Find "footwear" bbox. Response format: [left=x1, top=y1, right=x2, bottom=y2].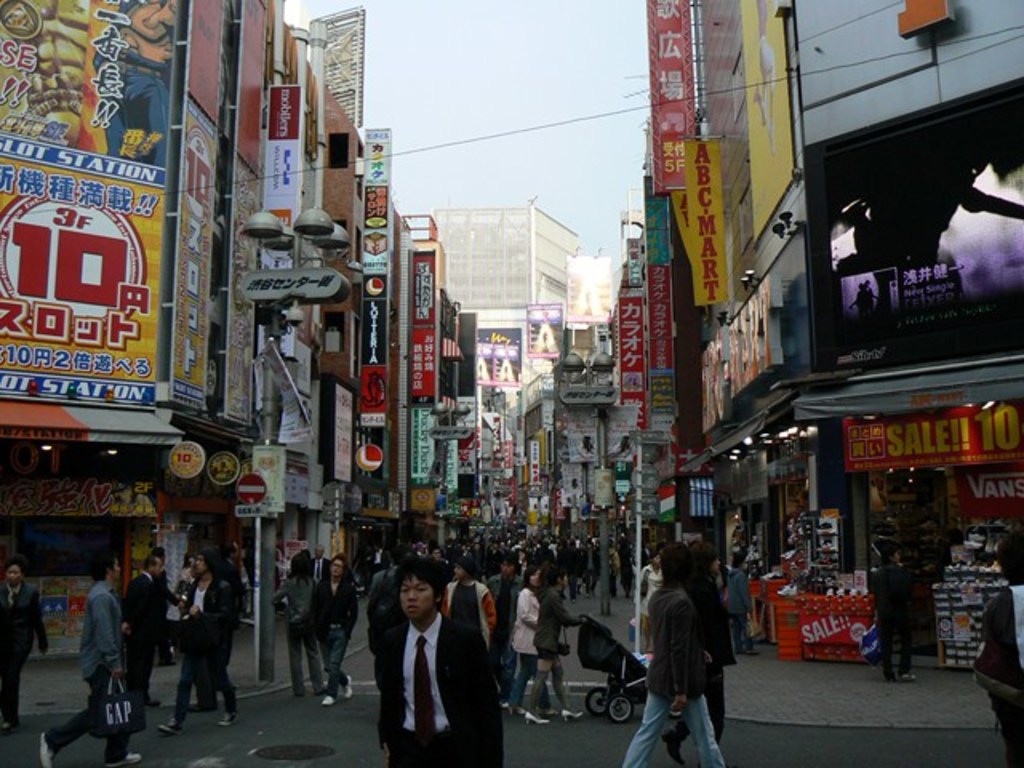
[left=216, top=710, right=240, bottom=728].
